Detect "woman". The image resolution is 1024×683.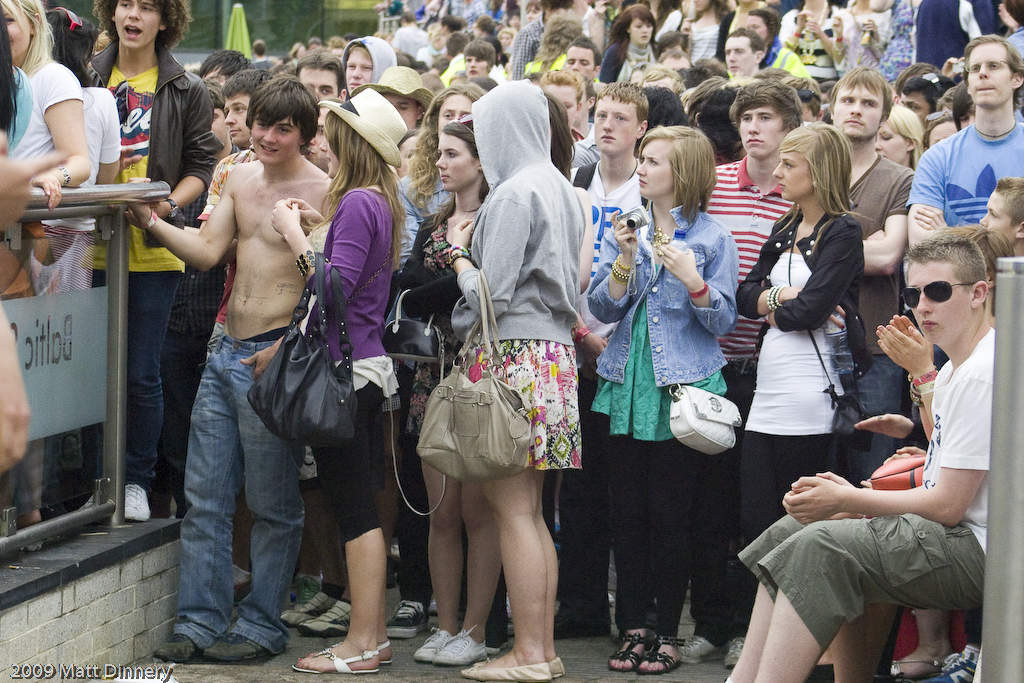
<box>871,108,921,176</box>.
